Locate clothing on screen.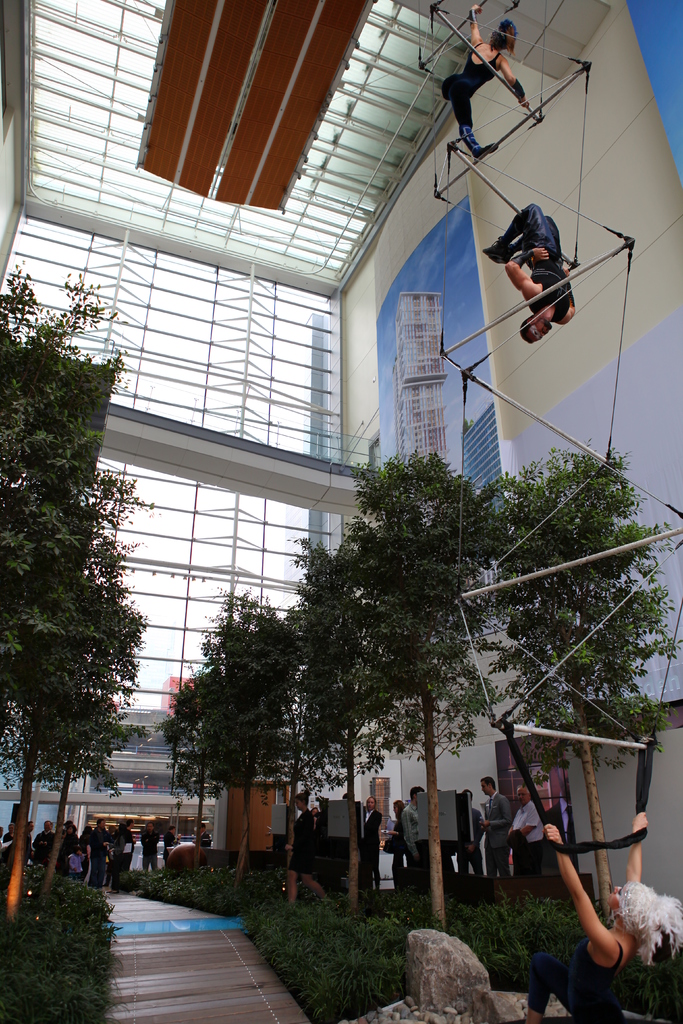
On screen at bbox=(199, 830, 210, 846).
